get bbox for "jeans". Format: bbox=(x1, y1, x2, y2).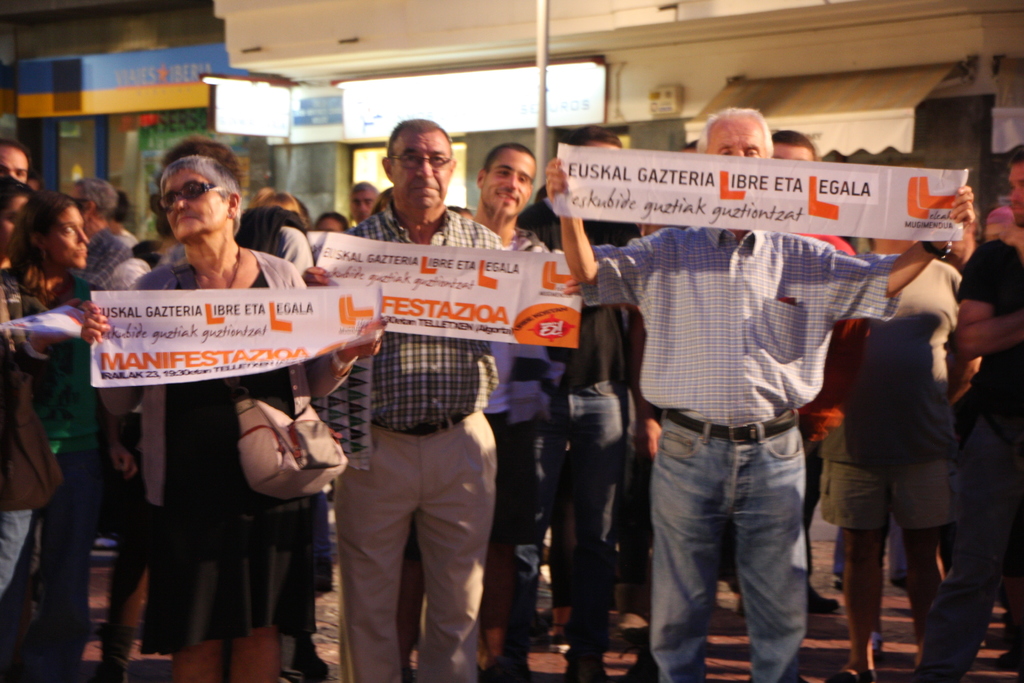
bbox=(521, 389, 623, 680).
